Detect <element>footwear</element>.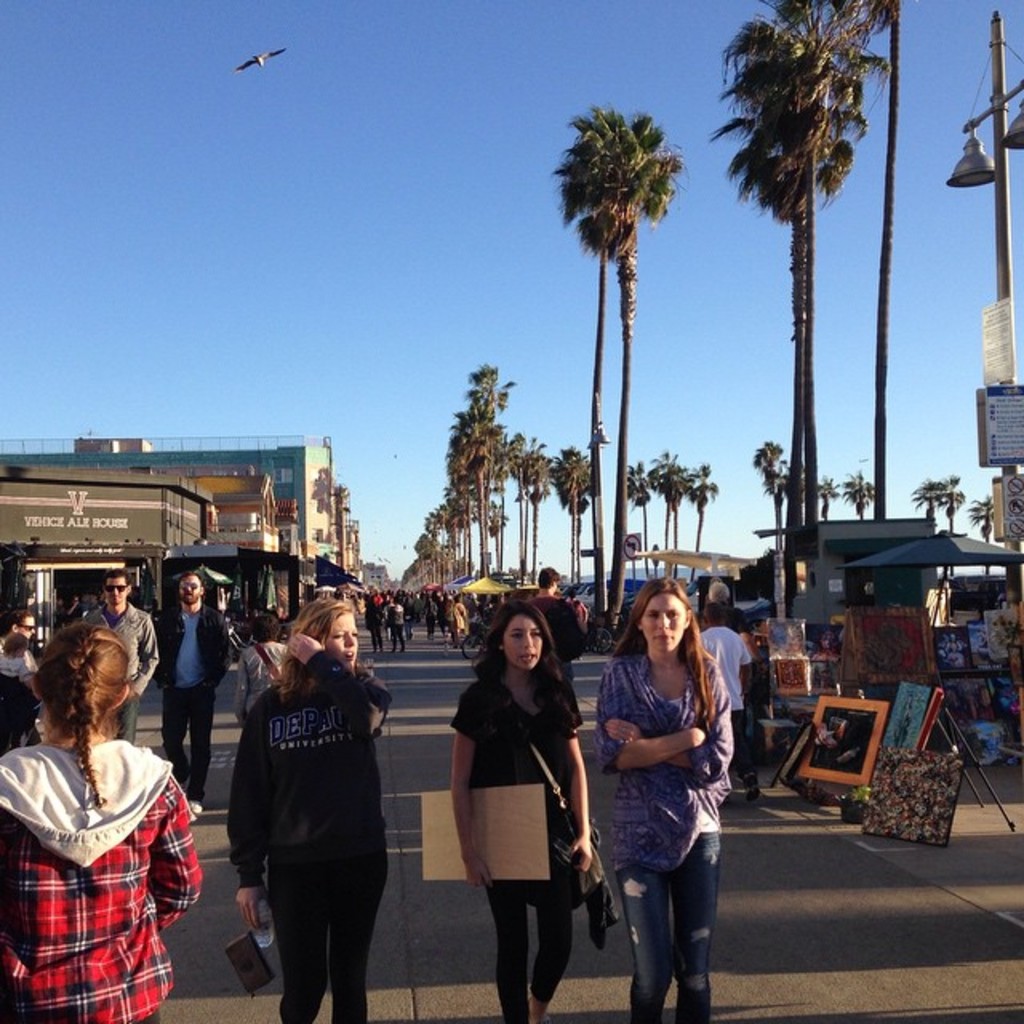
Detected at (747,768,765,803).
